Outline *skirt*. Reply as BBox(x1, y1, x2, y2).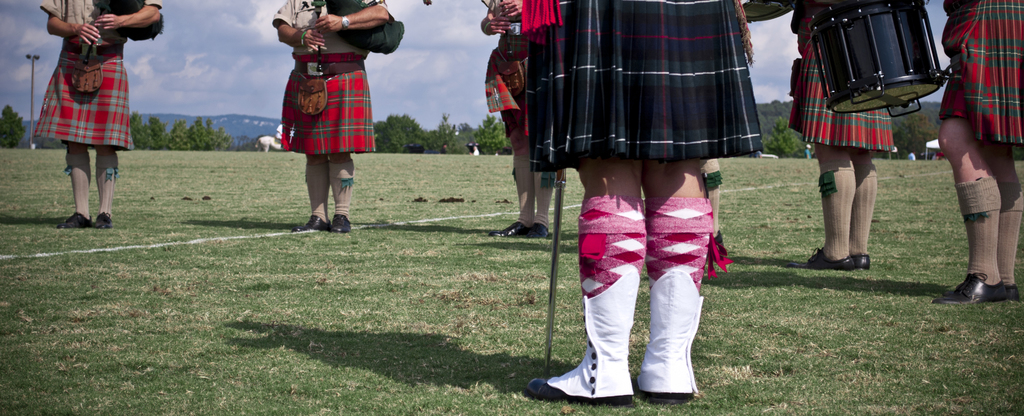
BBox(526, 0, 764, 164).
